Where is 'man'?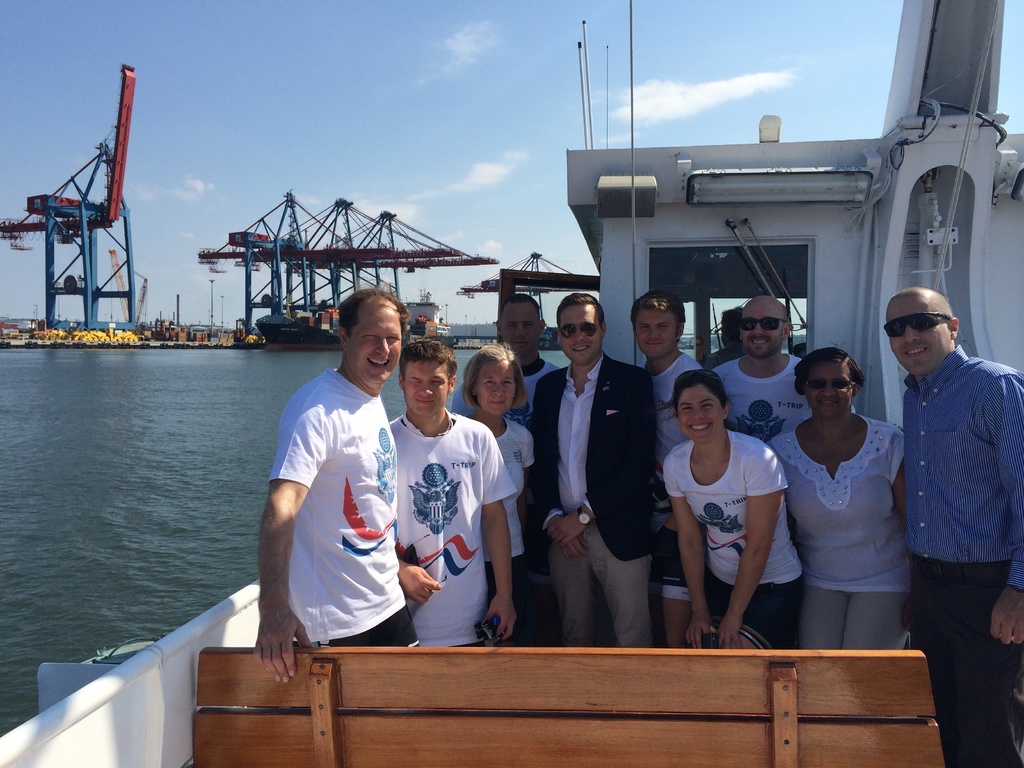
detection(383, 333, 527, 650).
